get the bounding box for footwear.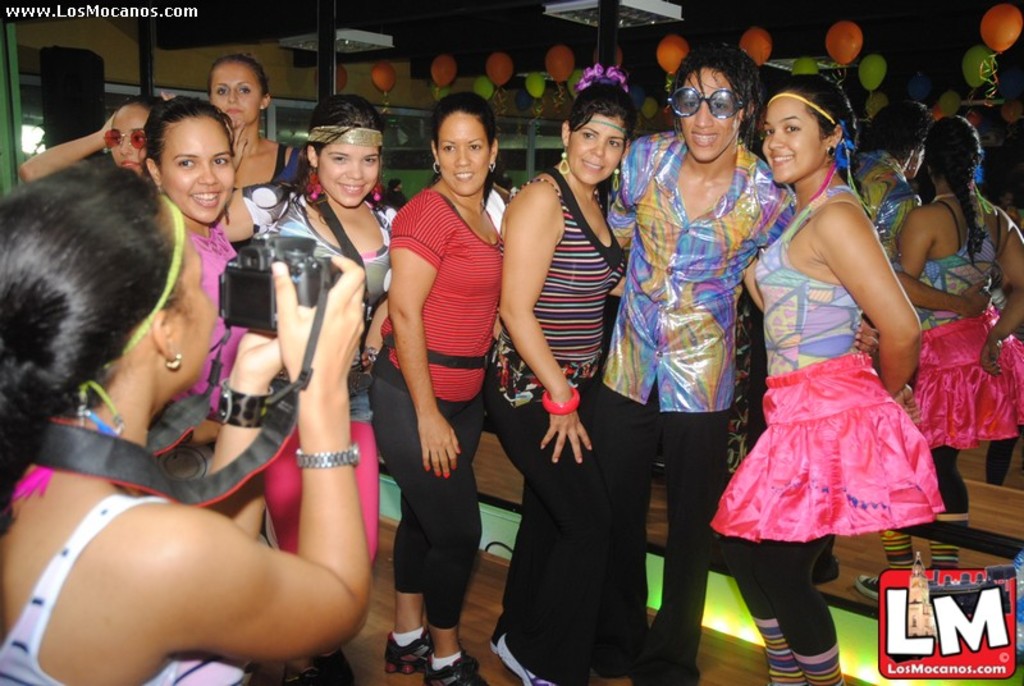
<bbox>860, 564, 893, 600</bbox>.
